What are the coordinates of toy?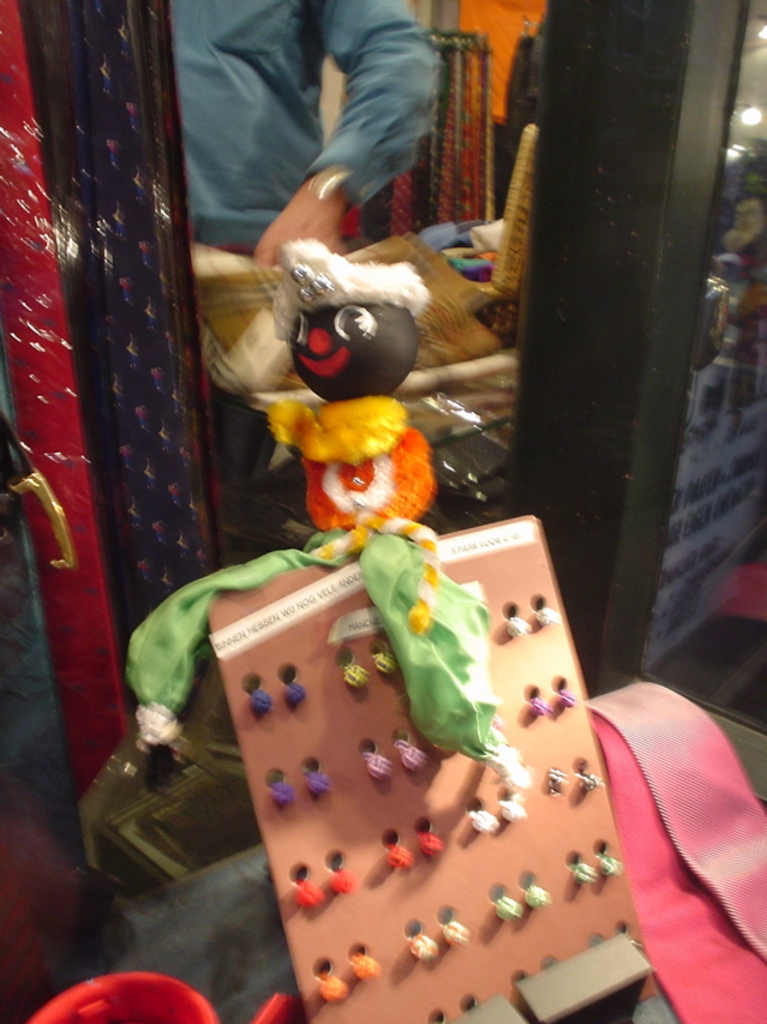
(left=498, top=795, right=531, bottom=821).
